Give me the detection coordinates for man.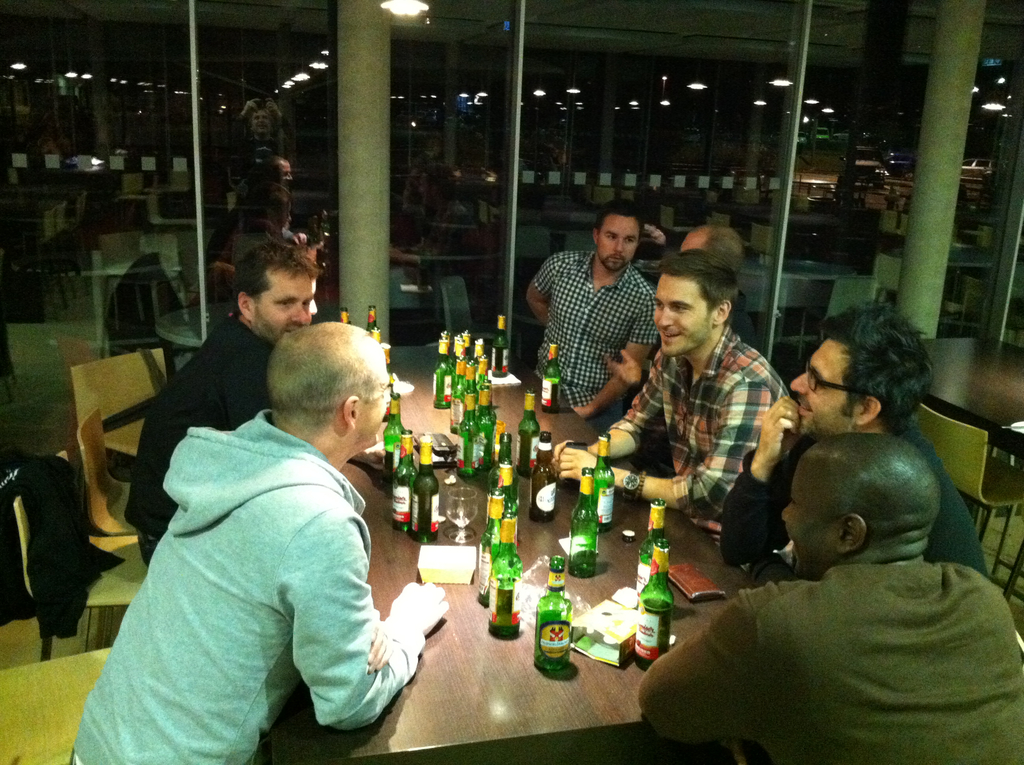
{"left": 129, "top": 244, "right": 319, "bottom": 561}.
